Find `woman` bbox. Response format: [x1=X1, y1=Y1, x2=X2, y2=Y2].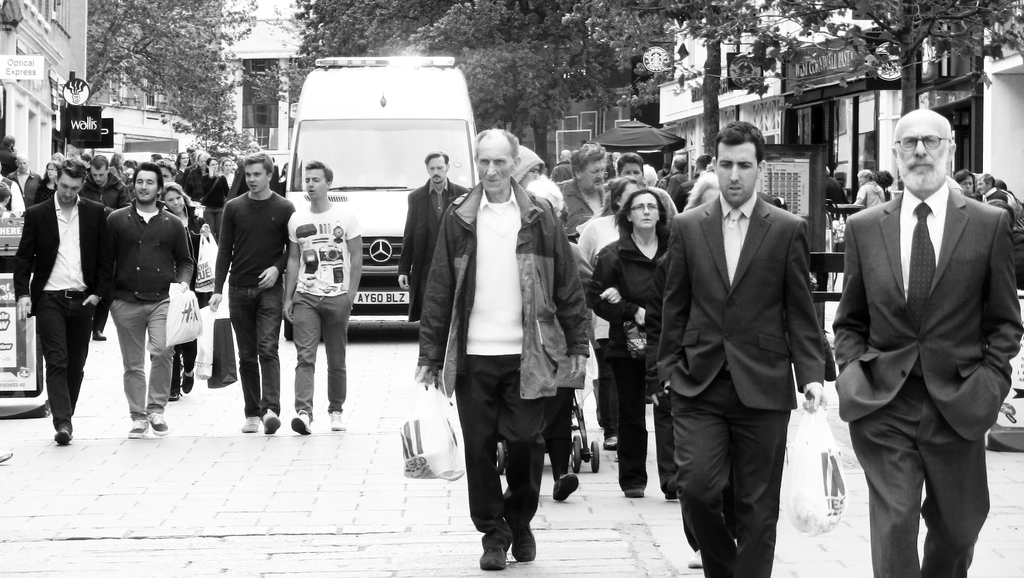
[x1=152, y1=182, x2=216, y2=404].
